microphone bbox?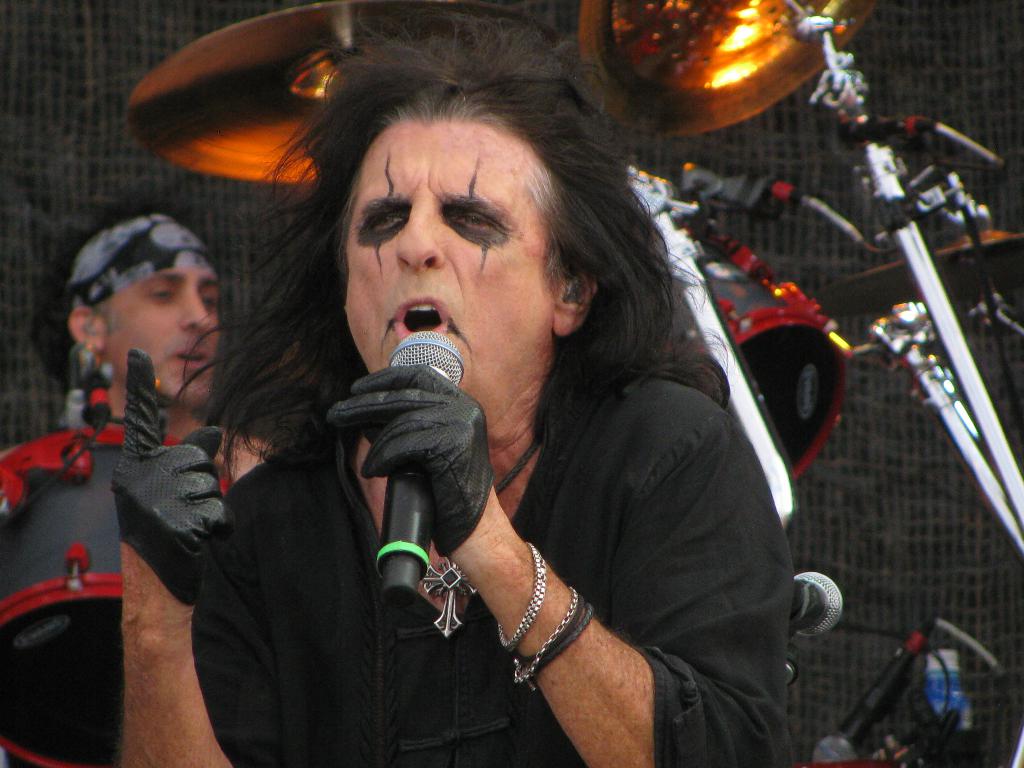
{"left": 371, "top": 329, "right": 466, "bottom": 611}
